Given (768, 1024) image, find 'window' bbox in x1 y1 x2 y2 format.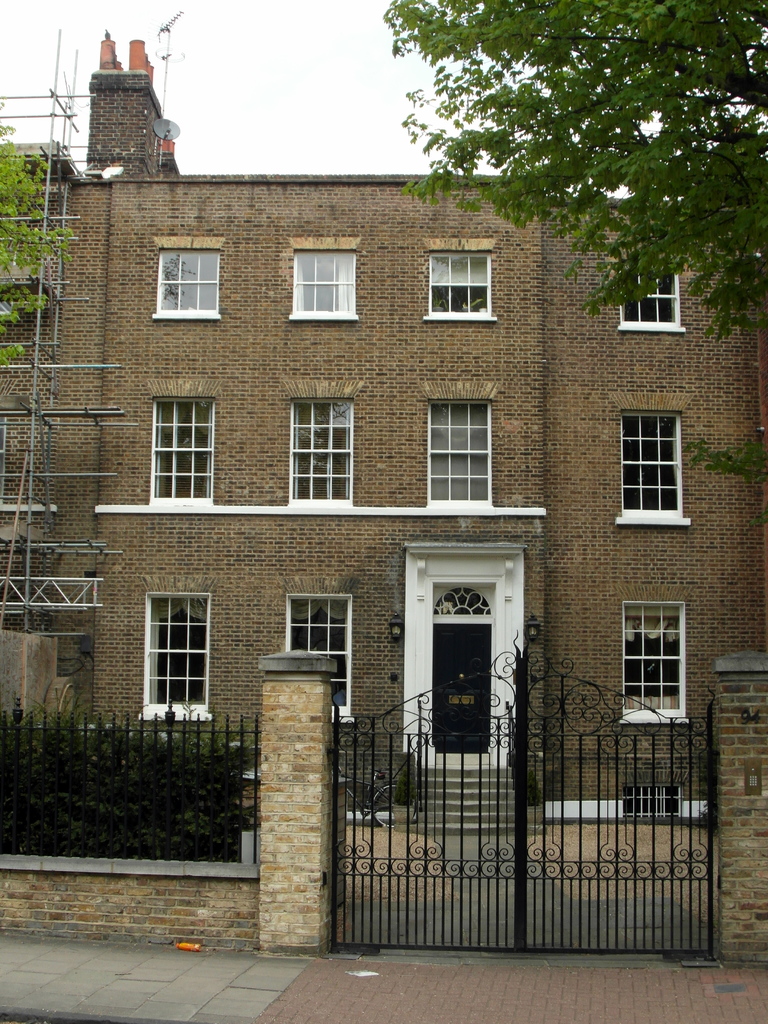
613 408 687 525.
